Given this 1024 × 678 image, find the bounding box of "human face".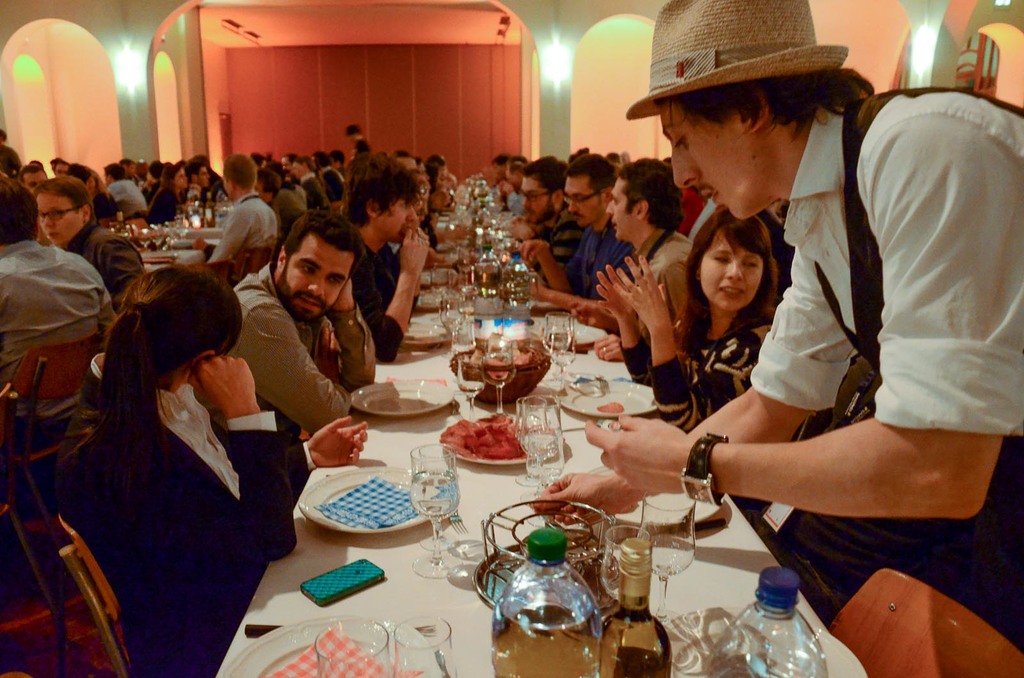
bbox(605, 180, 639, 240).
